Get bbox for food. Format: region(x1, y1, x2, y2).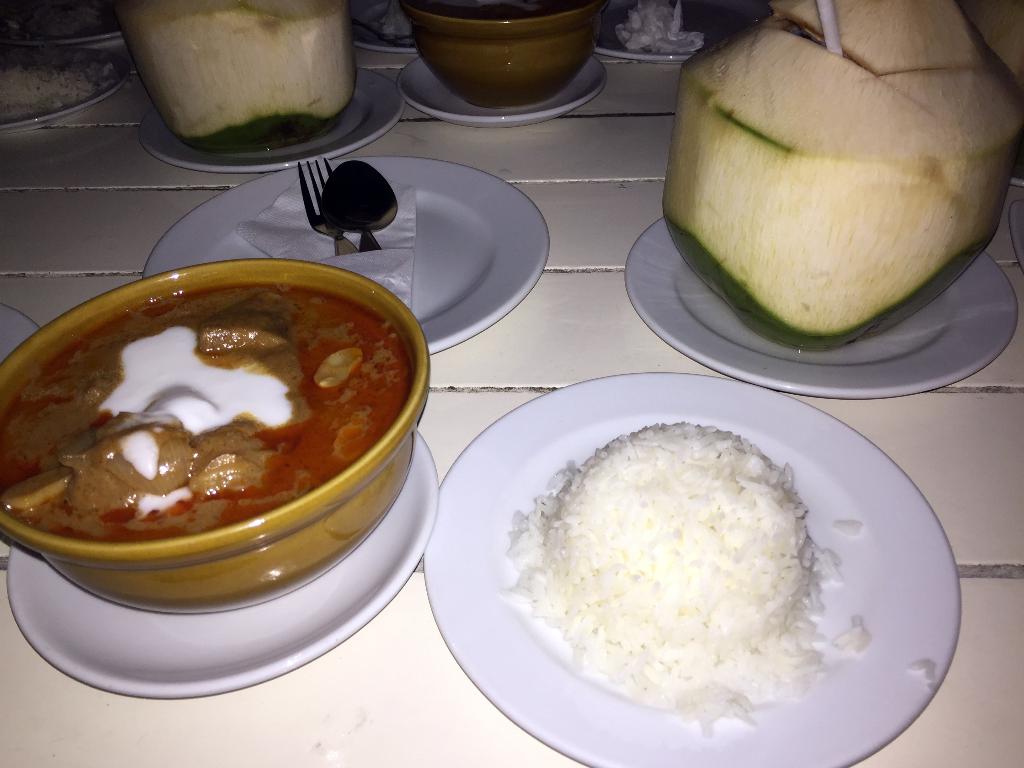
region(413, 0, 593, 23).
